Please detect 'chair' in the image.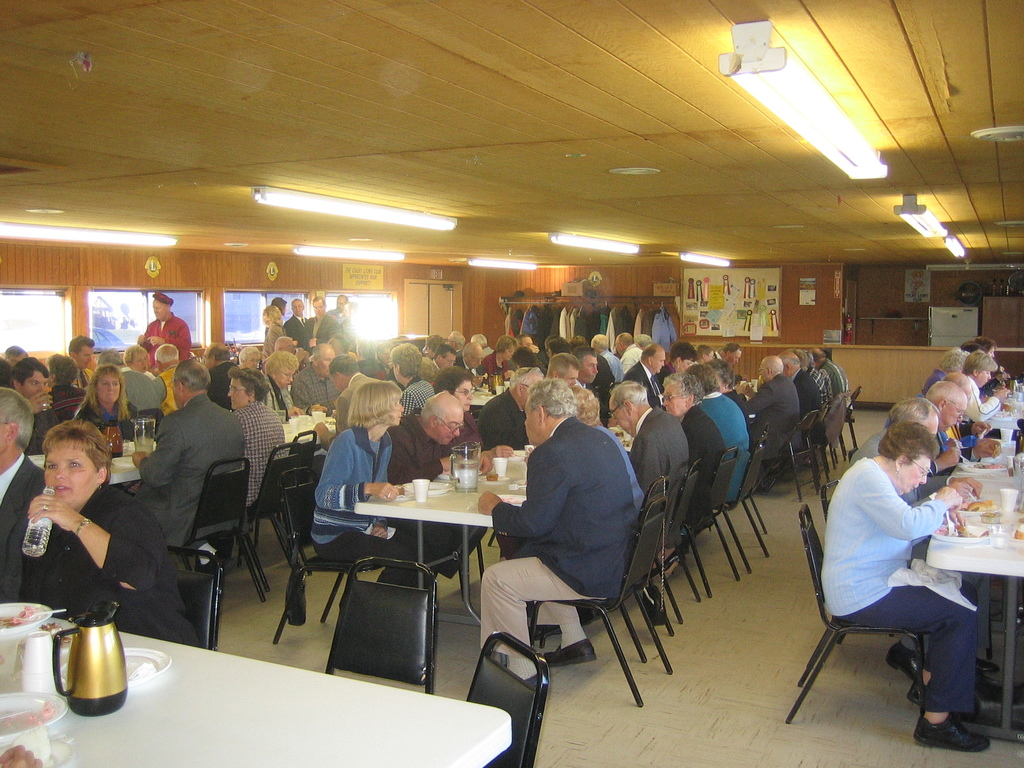
bbox=(271, 460, 387, 648).
